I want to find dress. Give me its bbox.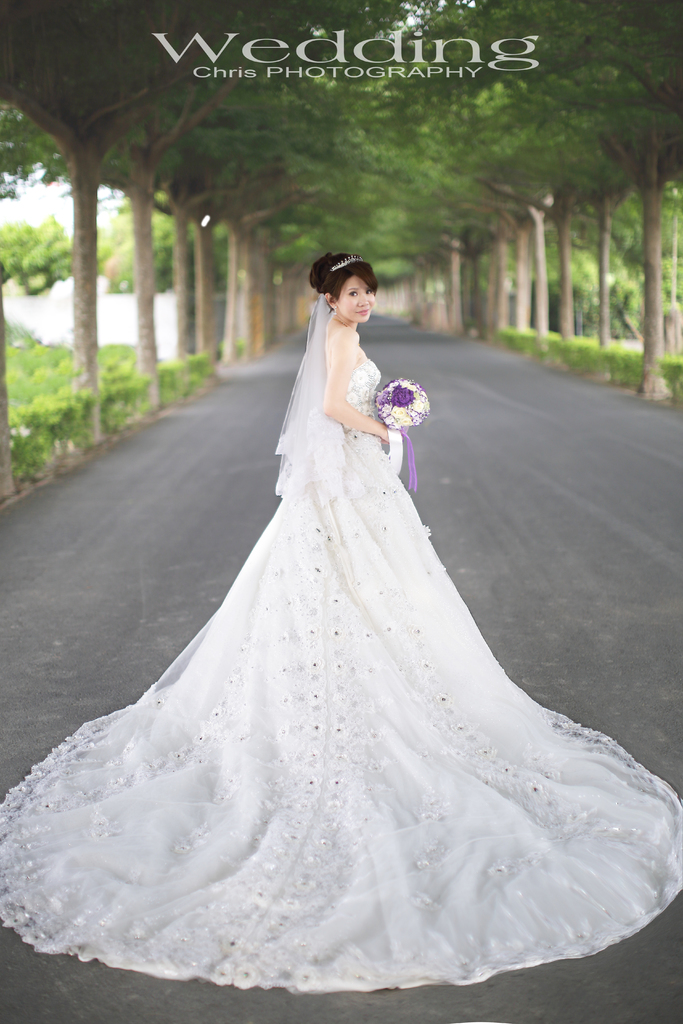
BBox(0, 359, 682, 987).
